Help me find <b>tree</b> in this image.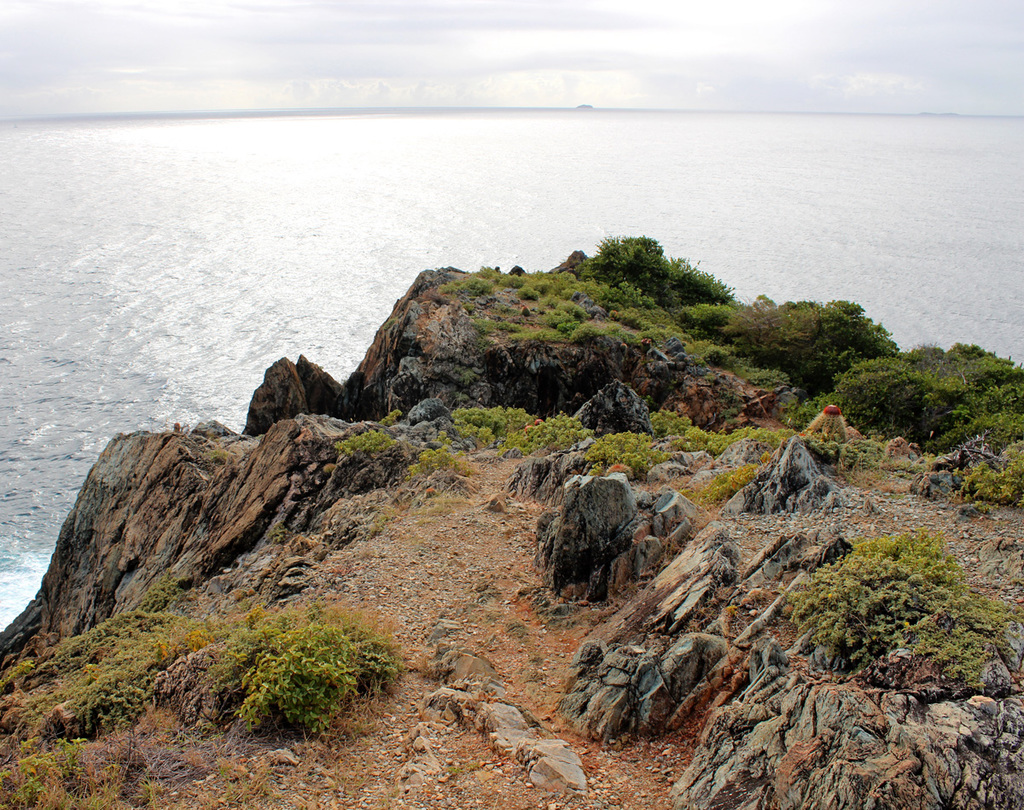
Found it: [left=590, top=234, right=685, bottom=291].
